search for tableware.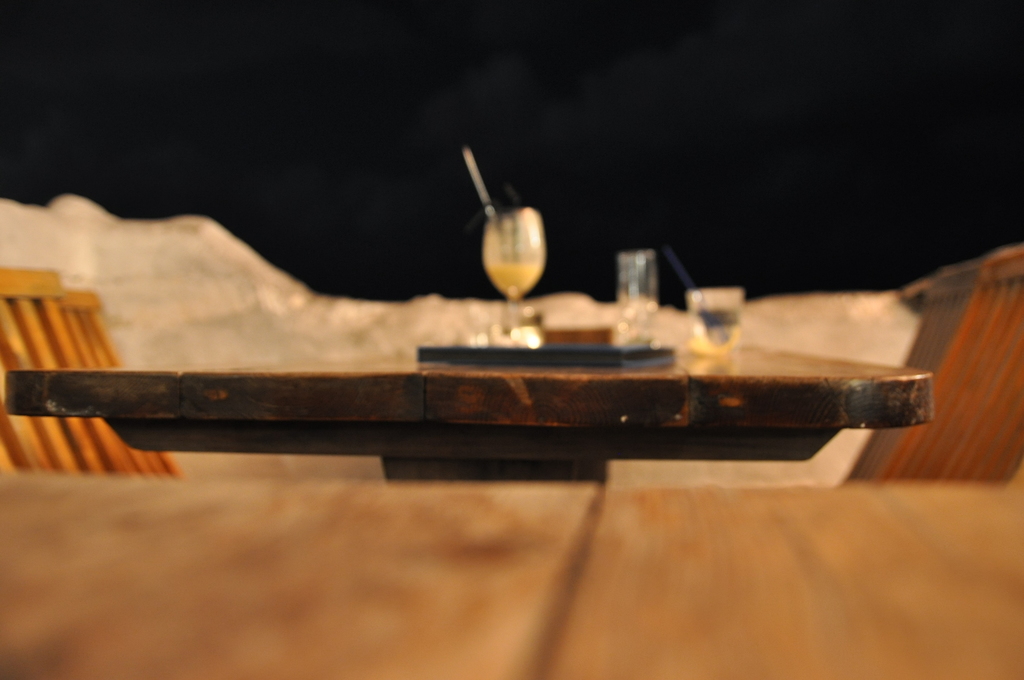
Found at 483/215/548/348.
